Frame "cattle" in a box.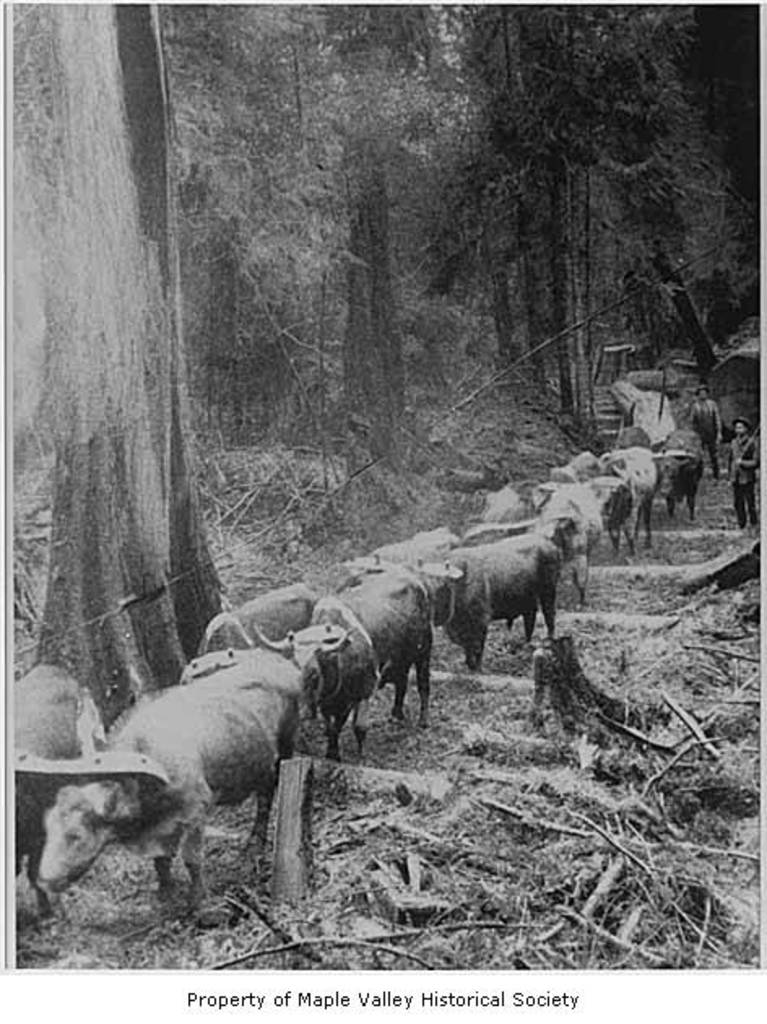
bbox(660, 445, 704, 517).
